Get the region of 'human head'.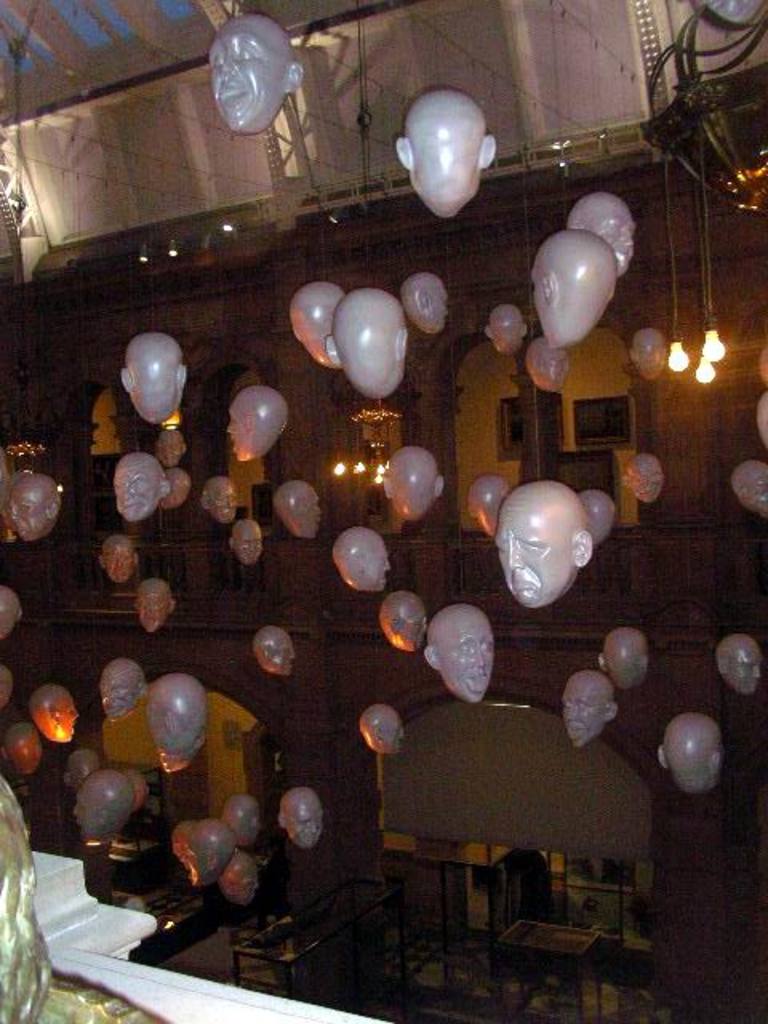
bbox=[533, 229, 618, 349].
